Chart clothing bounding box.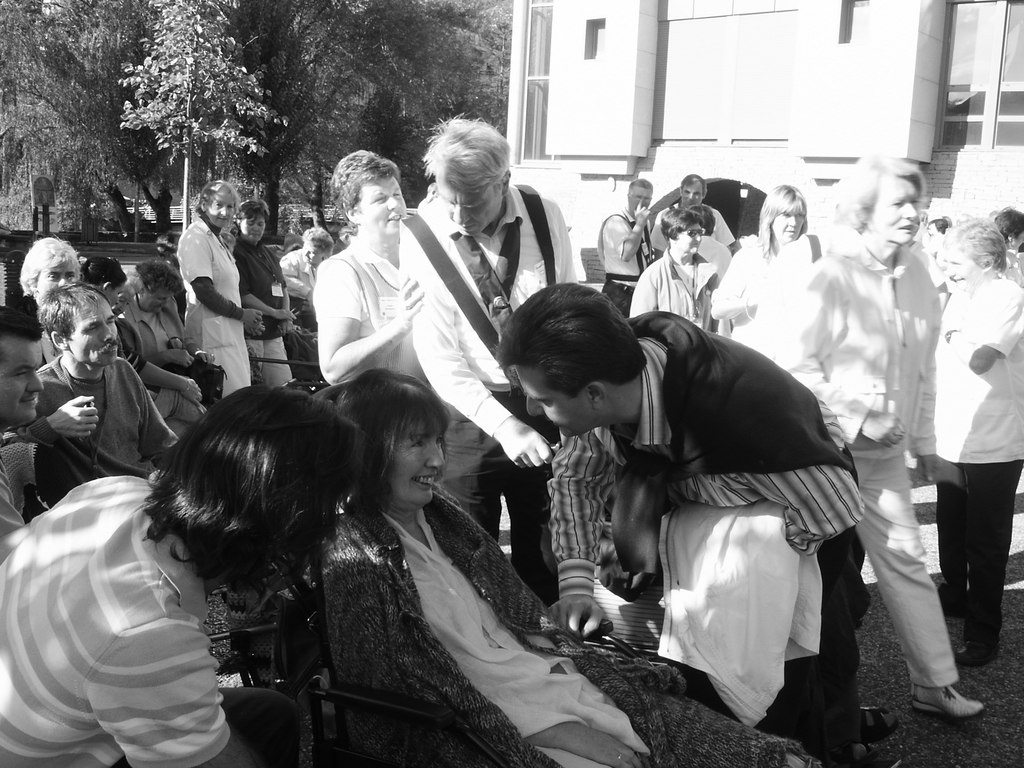
Charted: (left=175, top=220, right=260, bottom=406).
